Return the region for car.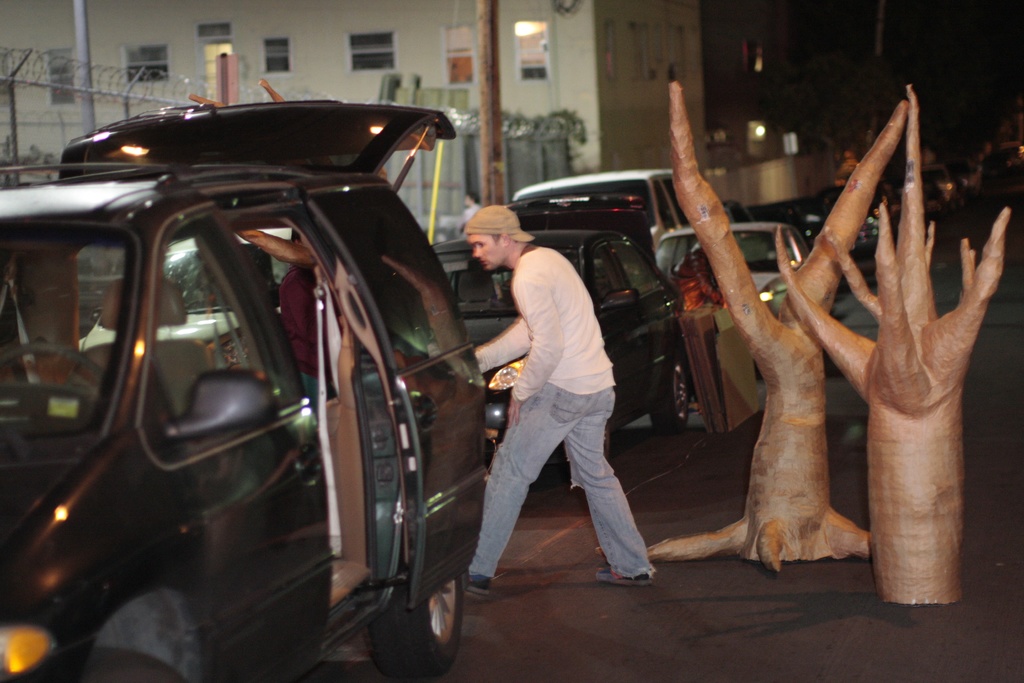
box=[511, 170, 701, 290].
